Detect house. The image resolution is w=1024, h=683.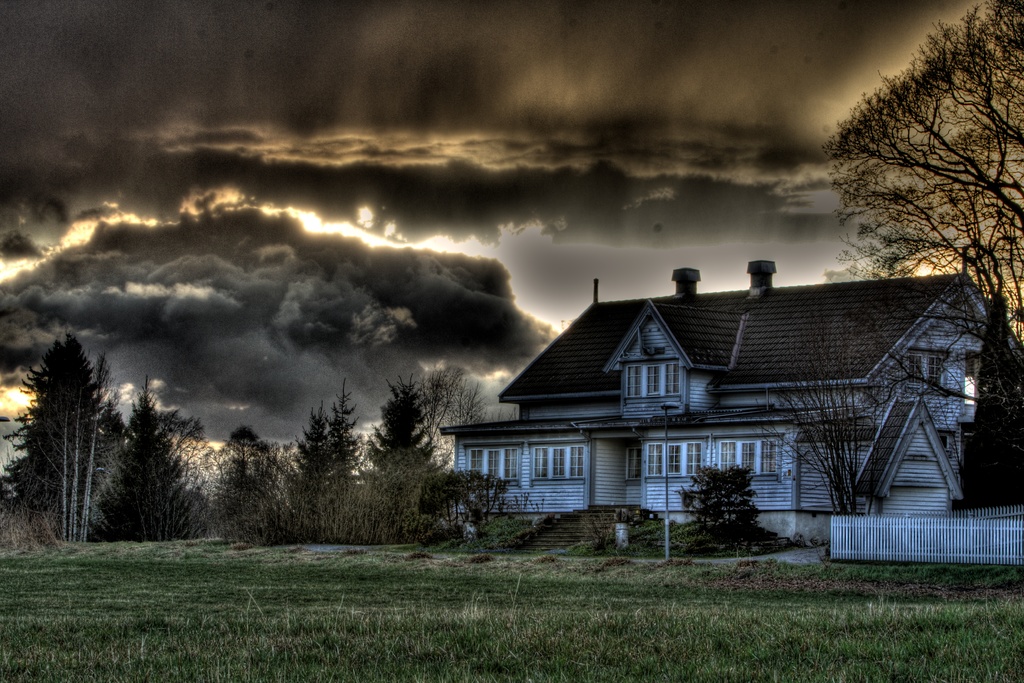
[448,253,986,568].
